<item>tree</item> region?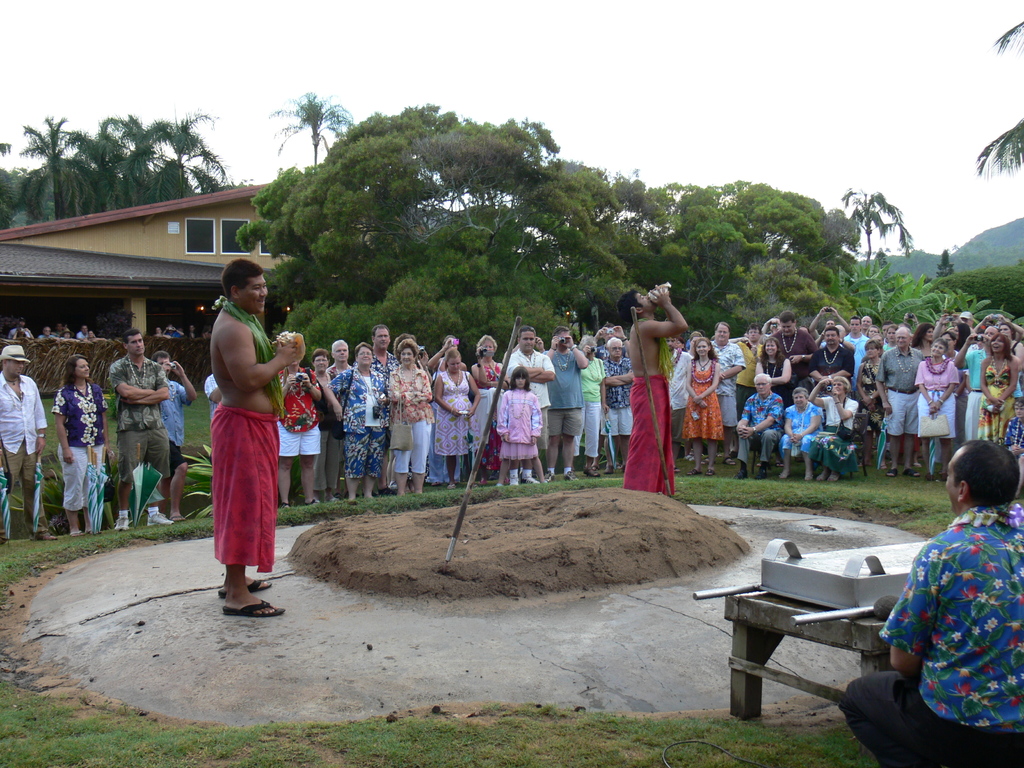
927/264/1023/321
